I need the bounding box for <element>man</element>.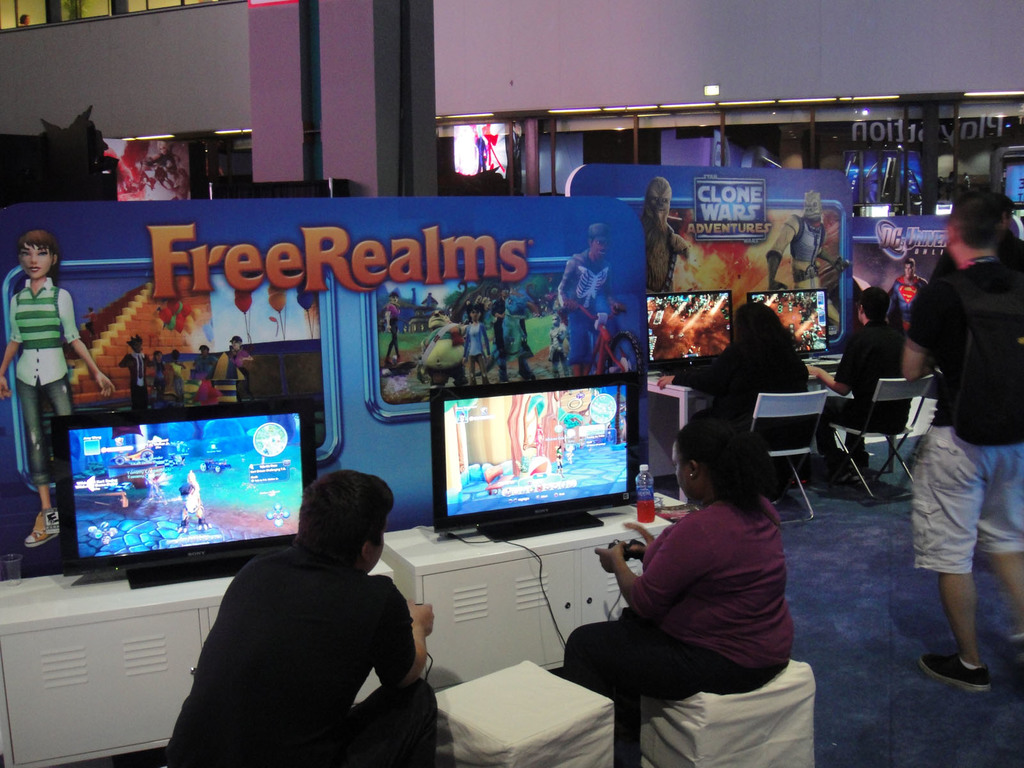
Here it is: select_region(556, 223, 628, 380).
